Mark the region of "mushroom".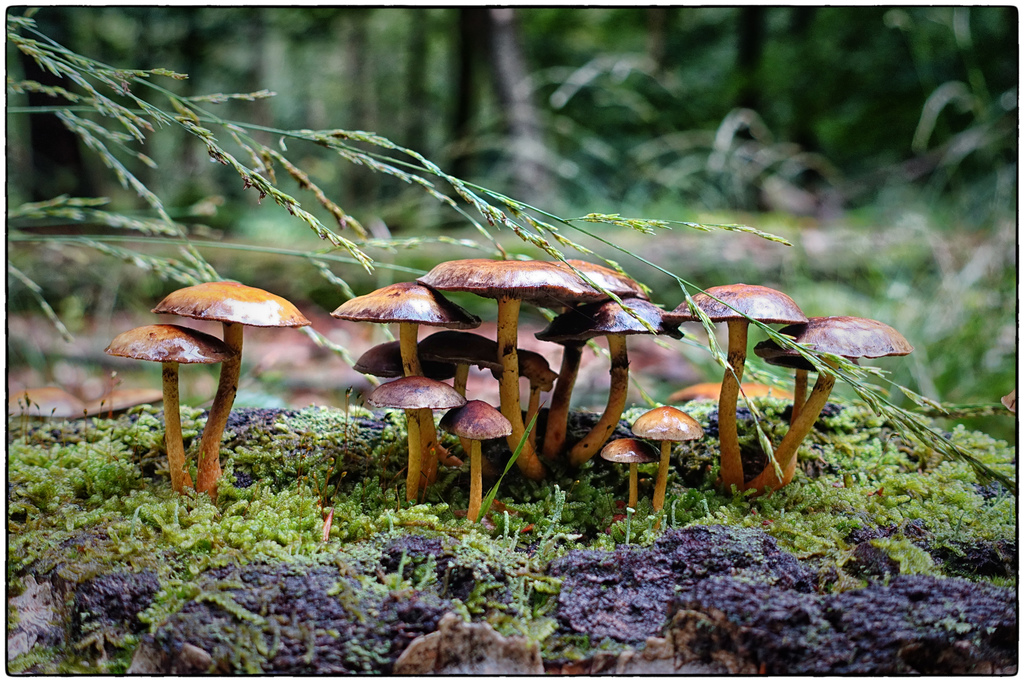
Region: 110 325 239 494.
